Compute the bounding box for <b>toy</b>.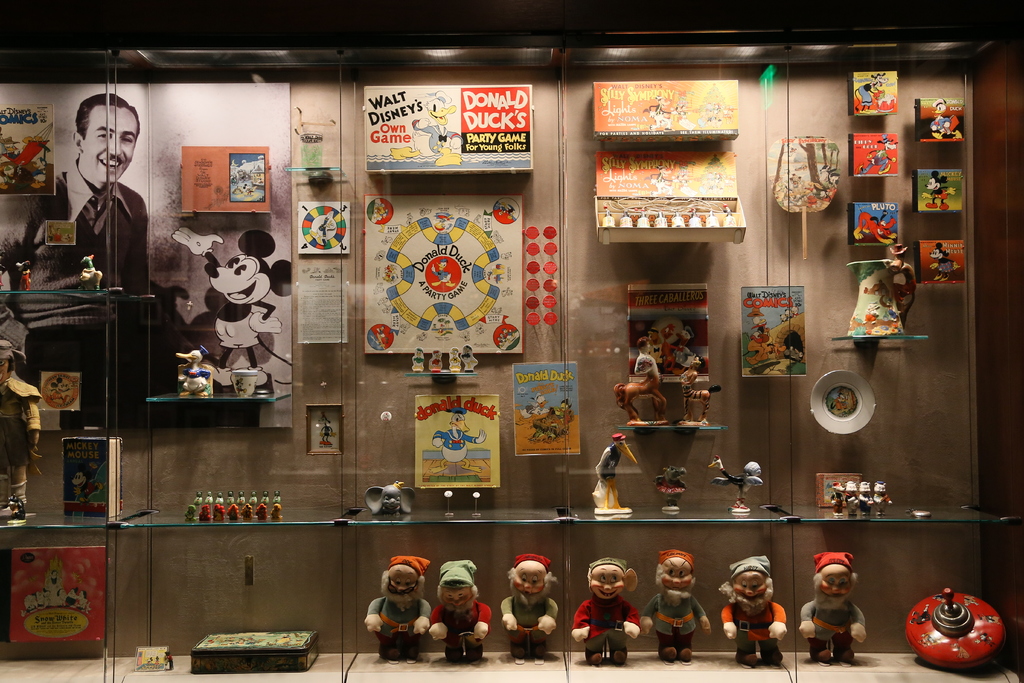
locate(595, 434, 637, 516).
